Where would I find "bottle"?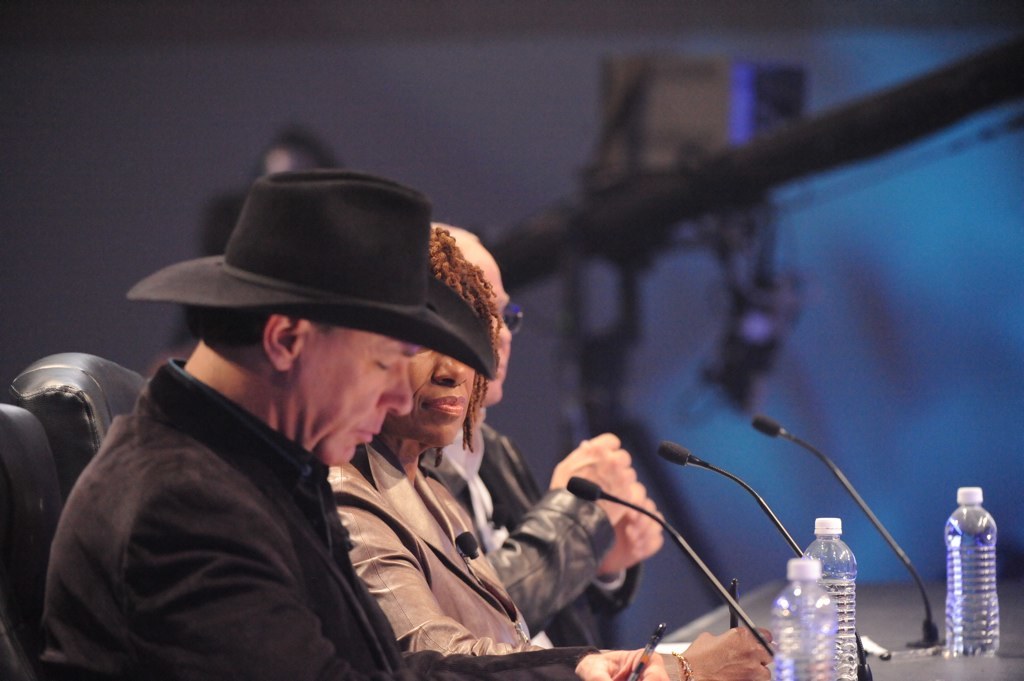
At x1=799, y1=517, x2=859, y2=680.
